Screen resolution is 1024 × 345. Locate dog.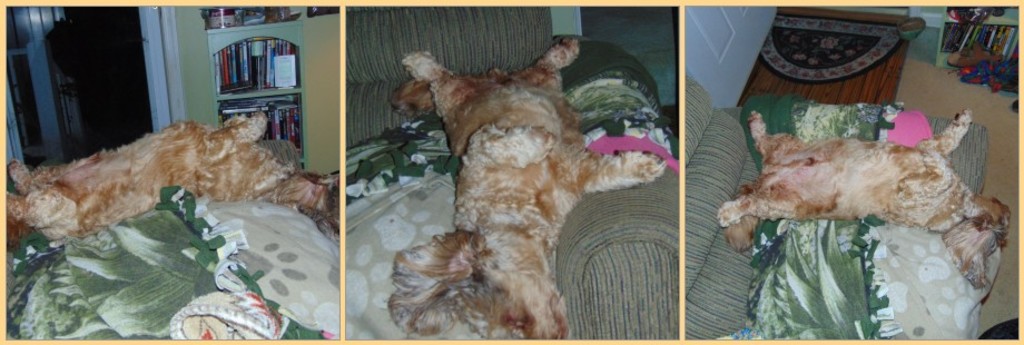
l=385, t=33, r=680, b=344.
